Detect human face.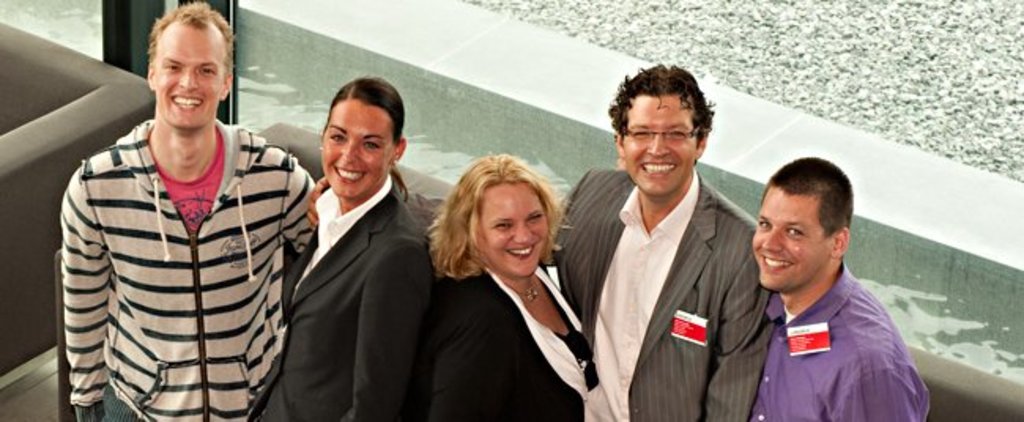
Detected at rect(318, 98, 403, 195).
